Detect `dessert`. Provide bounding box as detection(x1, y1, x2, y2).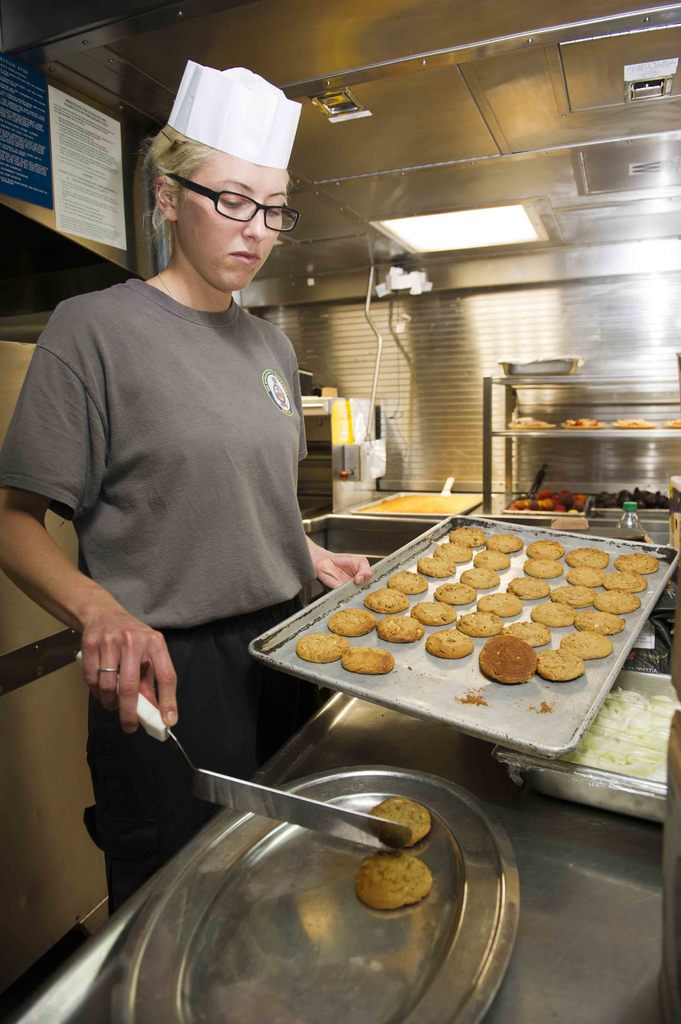
detection(490, 532, 524, 552).
